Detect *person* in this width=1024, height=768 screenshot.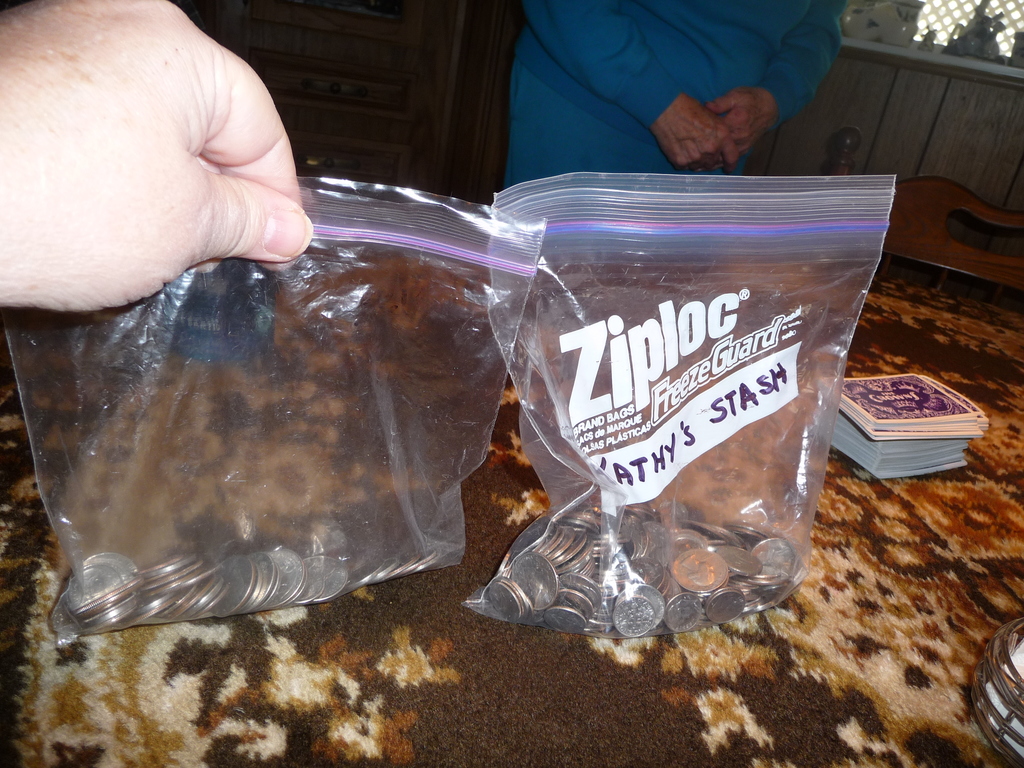
Detection: 0/0/316/329.
